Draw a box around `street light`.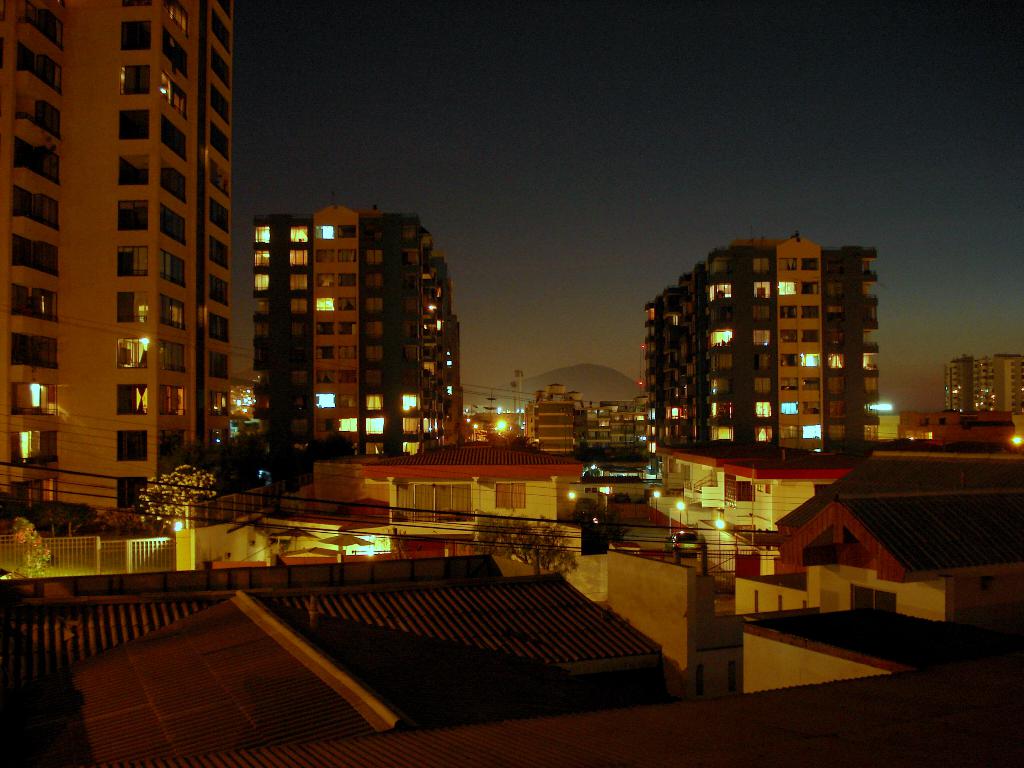
(left=650, top=491, right=660, bottom=529).
